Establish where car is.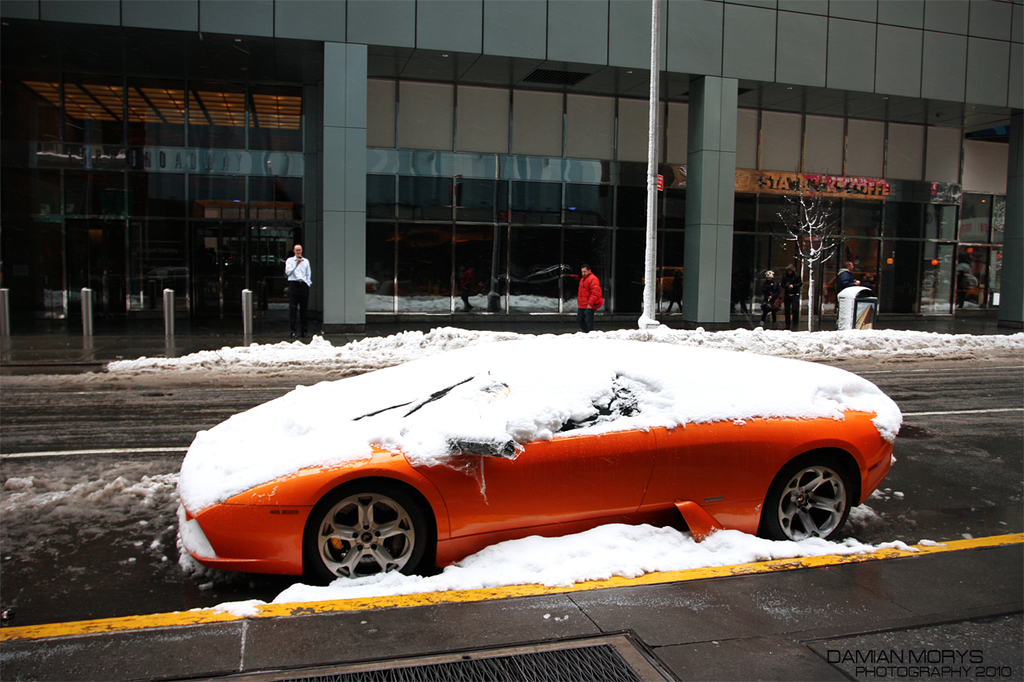
Established at [left=174, top=337, right=906, bottom=596].
